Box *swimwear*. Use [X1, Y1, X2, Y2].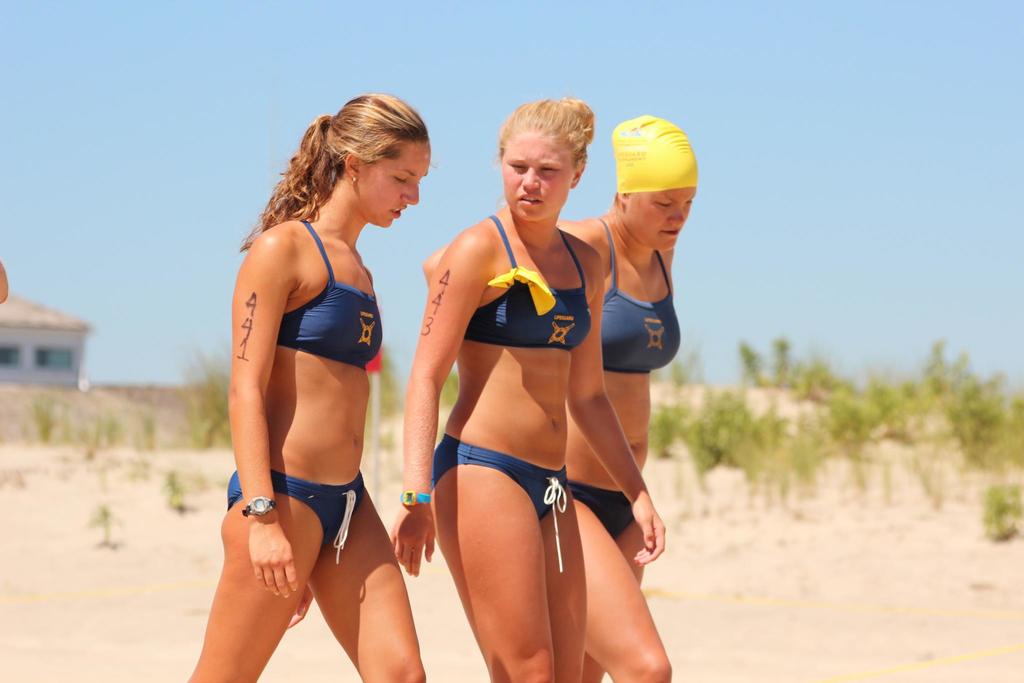
[433, 434, 564, 569].
